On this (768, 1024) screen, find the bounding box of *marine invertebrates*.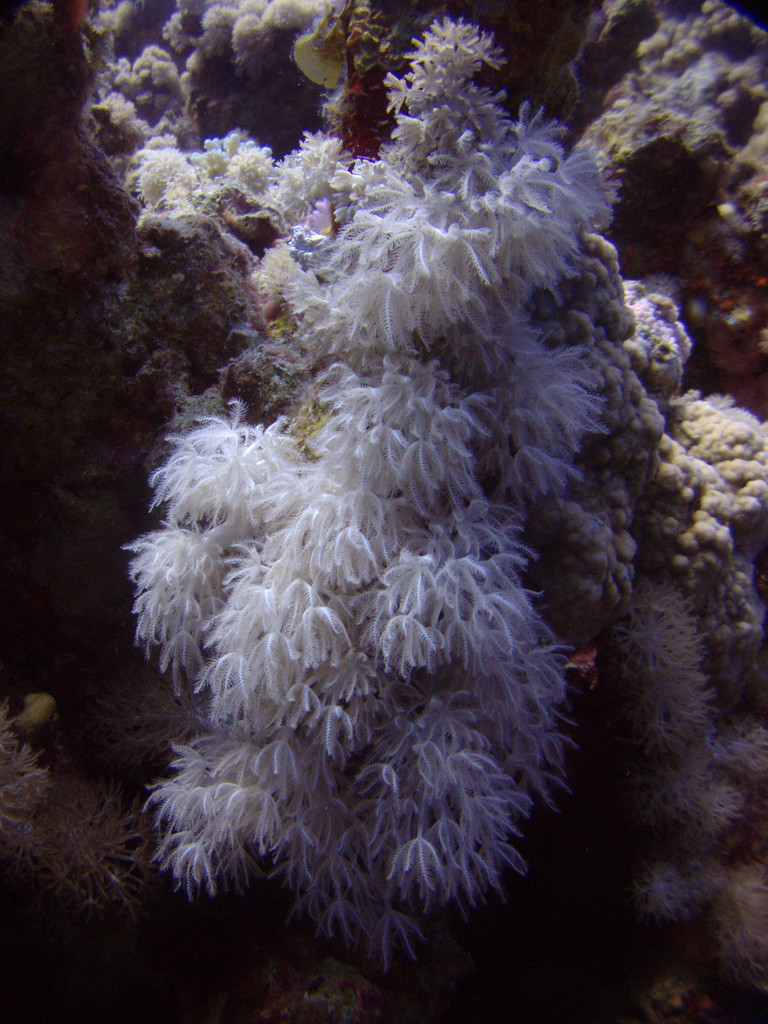
Bounding box: {"x1": 0, "y1": 0, "x2": 764, "y2": 1023}.
